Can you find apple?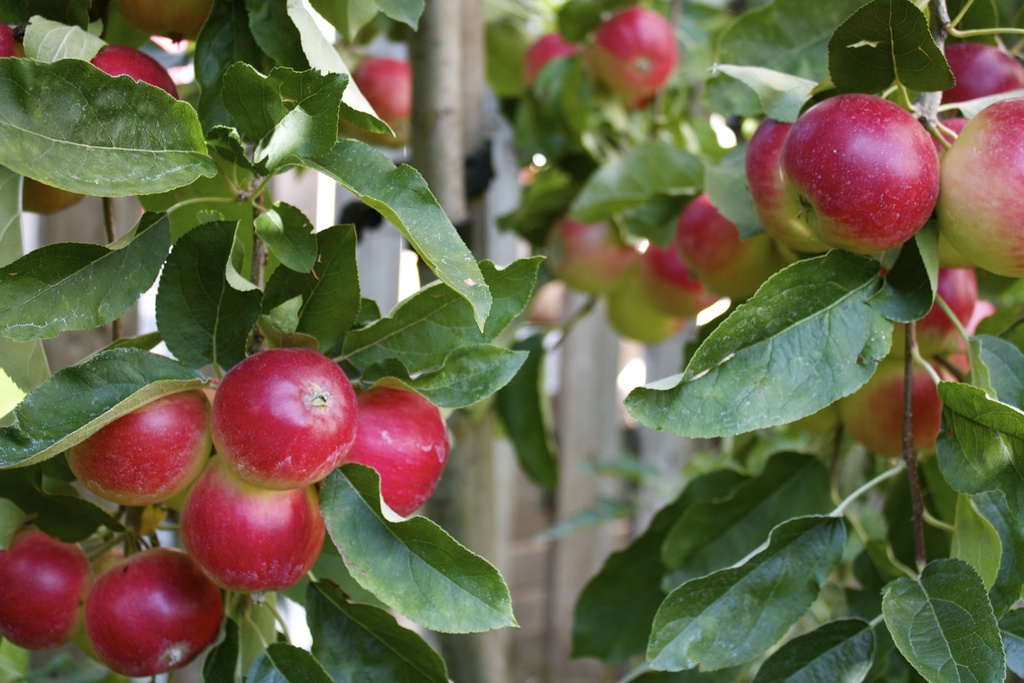
Yes, bounding box: <region>15, 176, 85, 214</region>.
